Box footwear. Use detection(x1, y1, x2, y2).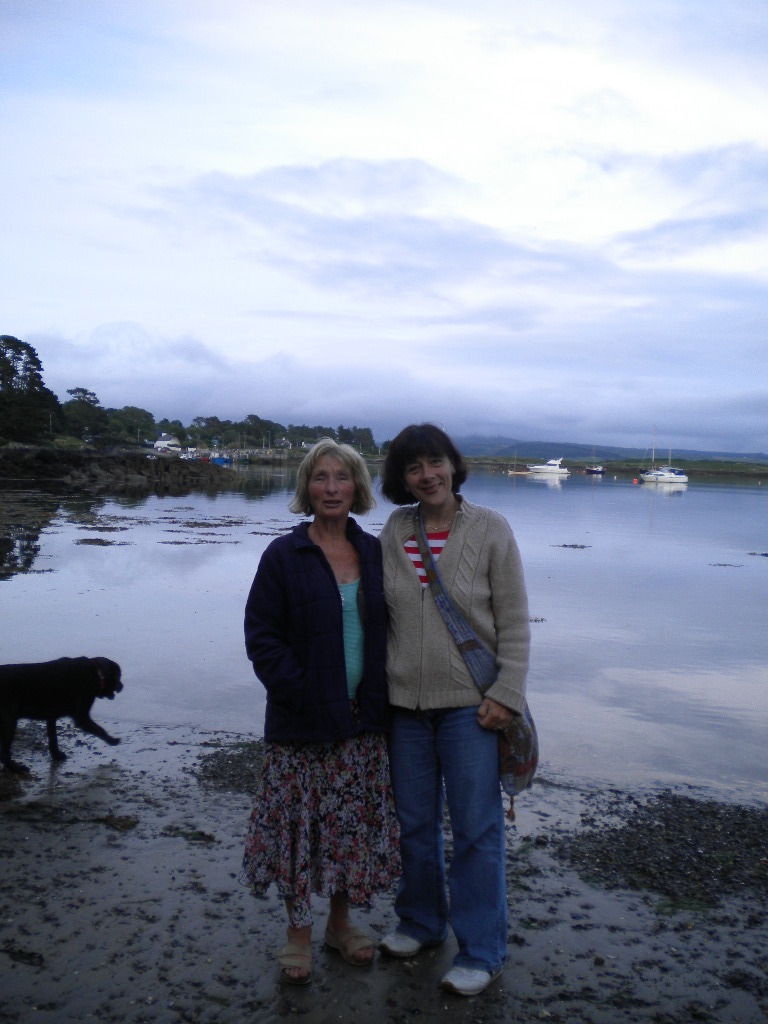
detection(437, 968, 500, 997).
